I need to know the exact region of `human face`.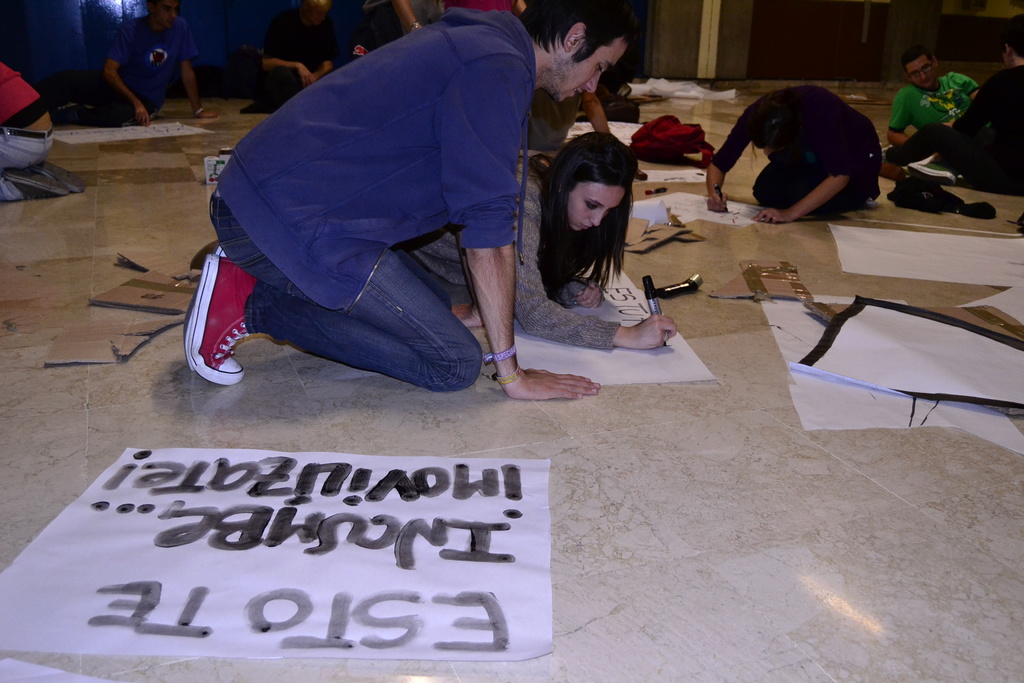
Region: 154:0:175:22.
